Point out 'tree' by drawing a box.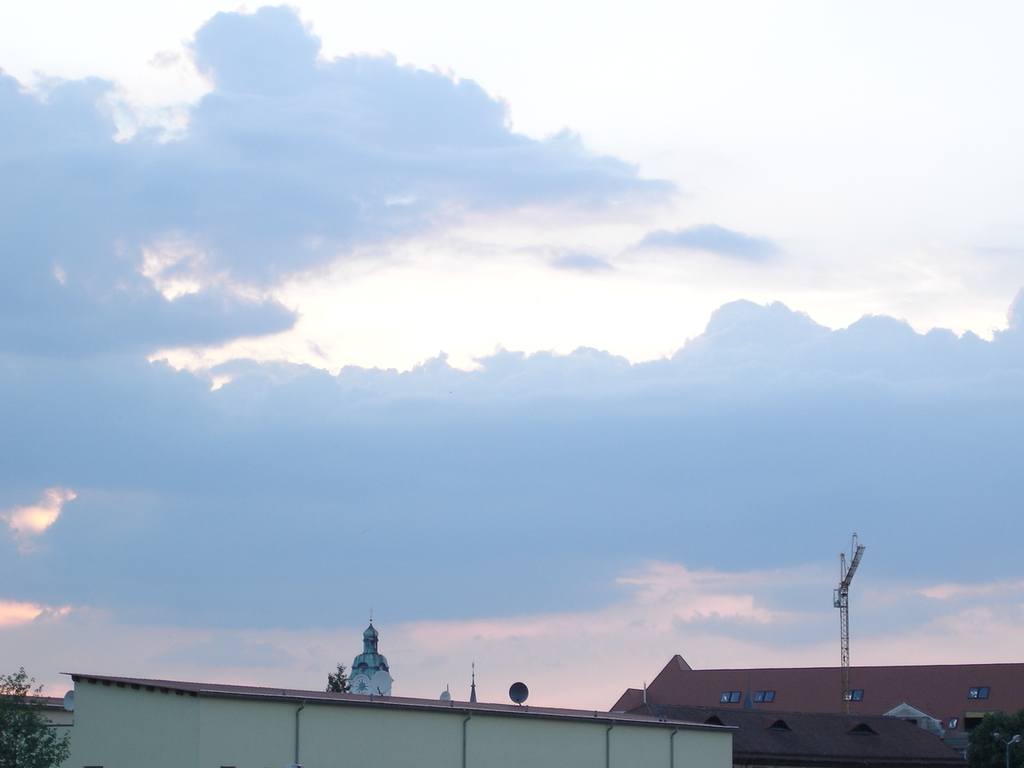
(0, 662, 68, 767).
